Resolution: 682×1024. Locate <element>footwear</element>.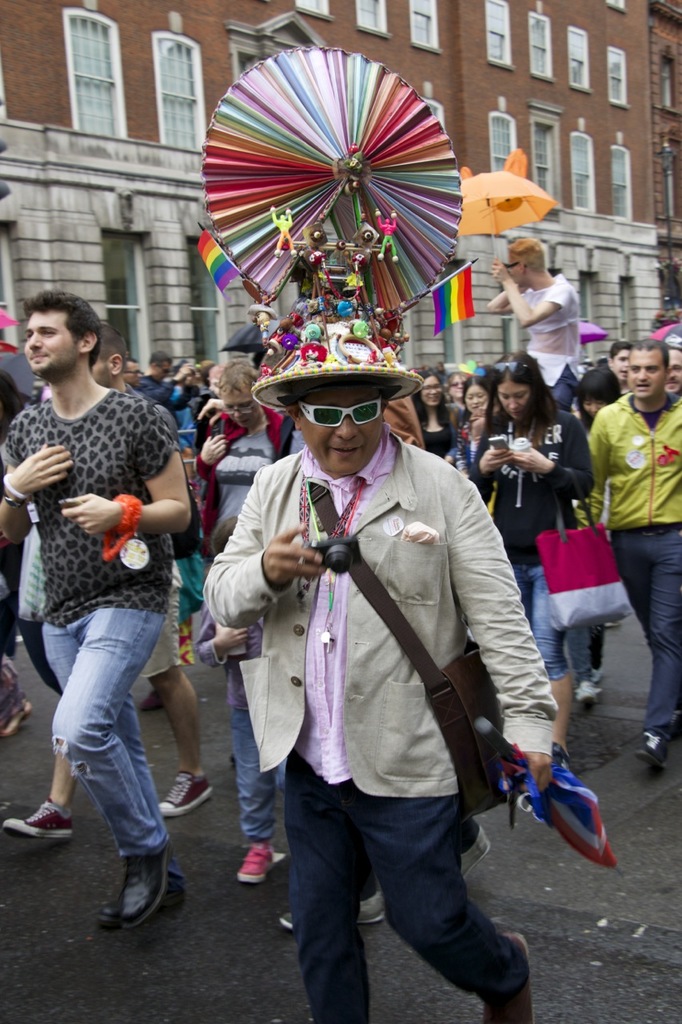
(x1=575, y1=676, x2=606, y2=707).
